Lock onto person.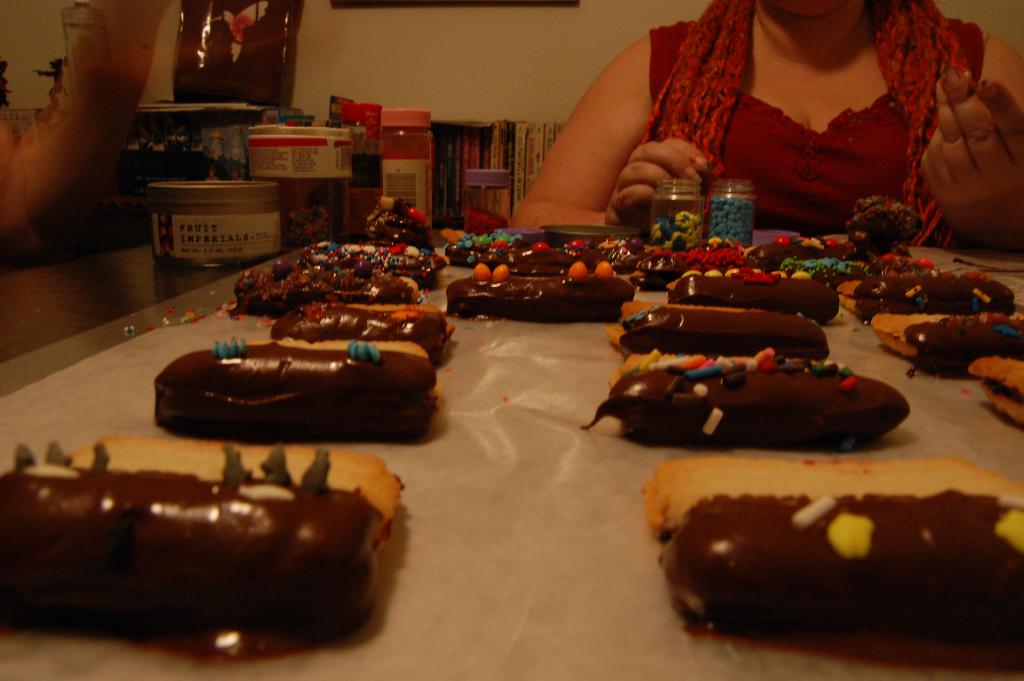
Locked: box(506, 0, 1023, 258).
